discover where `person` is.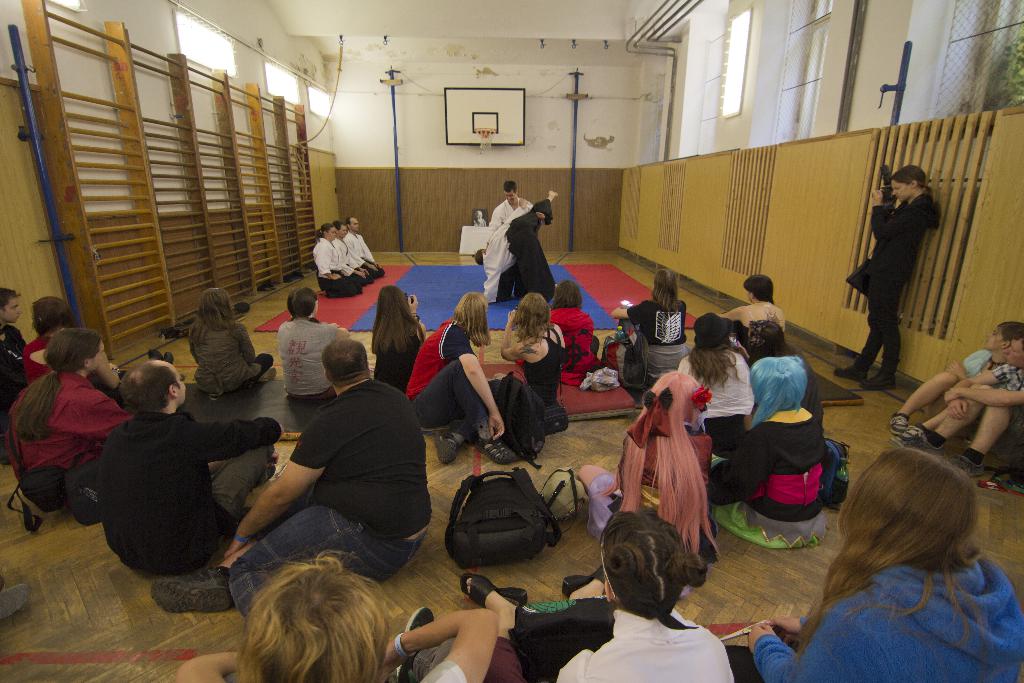
Discovered at box=[344, 220, 385, 274].
